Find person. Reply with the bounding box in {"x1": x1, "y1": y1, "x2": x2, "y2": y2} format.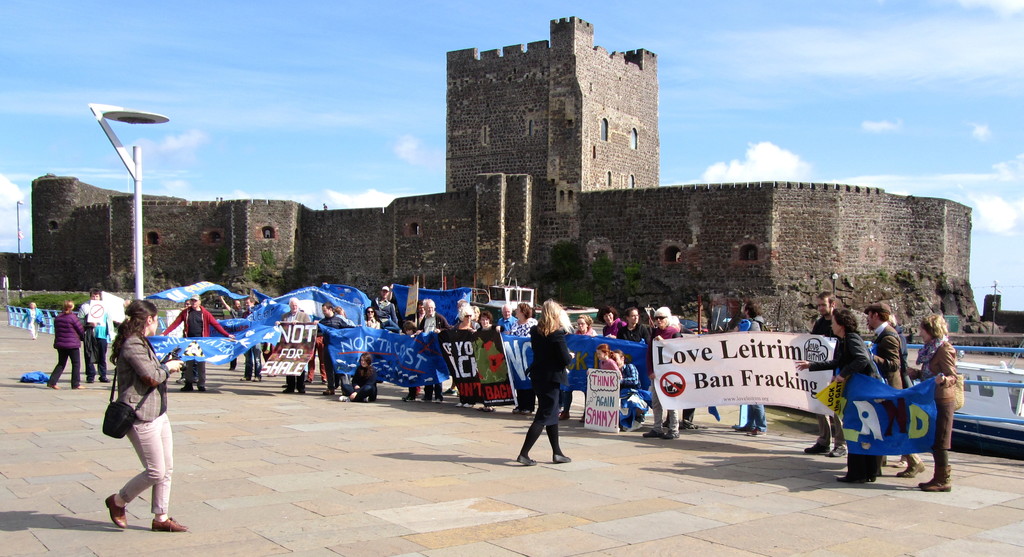
{"x1": 863, "y1": 305, "x2": 906, "y2": 461}.
